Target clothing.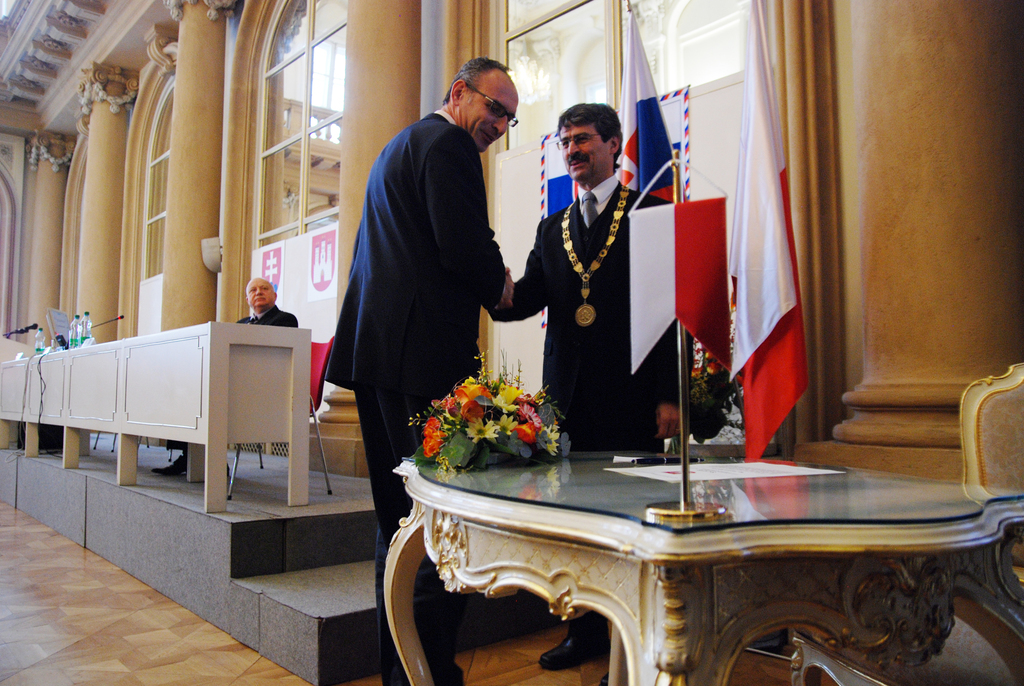
Target region: select_region(169, 301, 303, 448).
